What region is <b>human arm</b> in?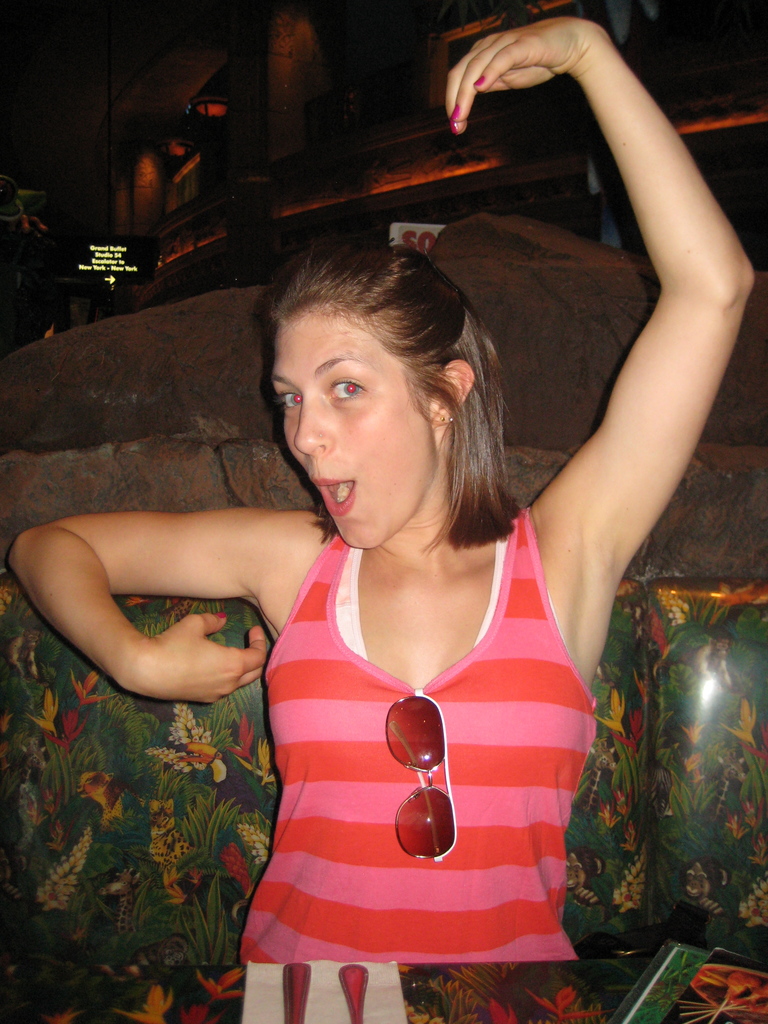
450 27 738 656.
